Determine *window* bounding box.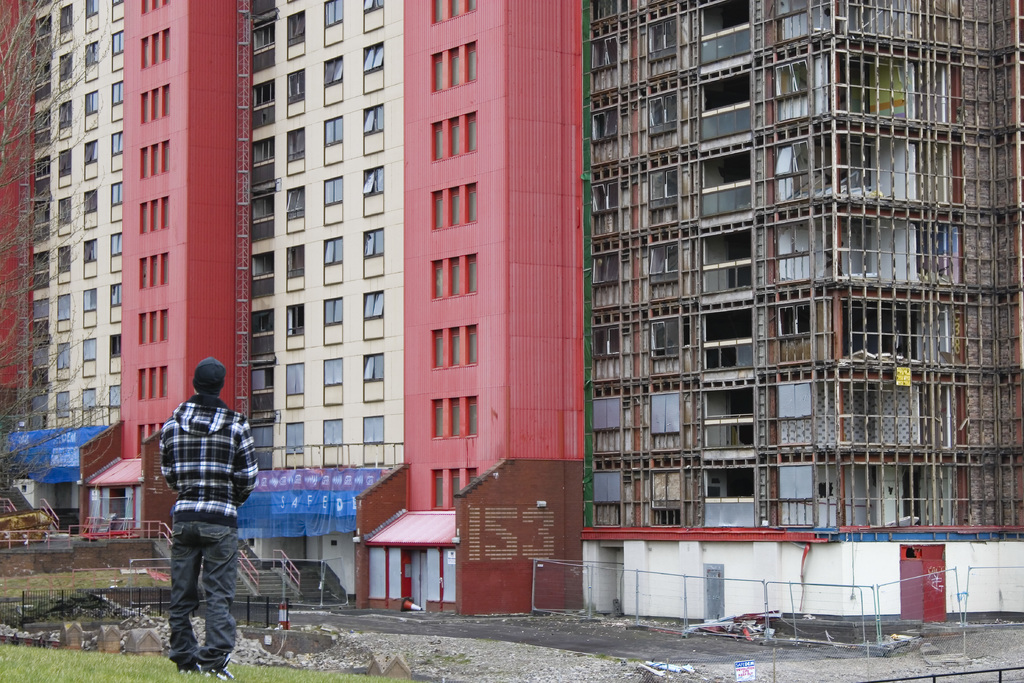
Determined: BBox(284, 307, 305, 350).
